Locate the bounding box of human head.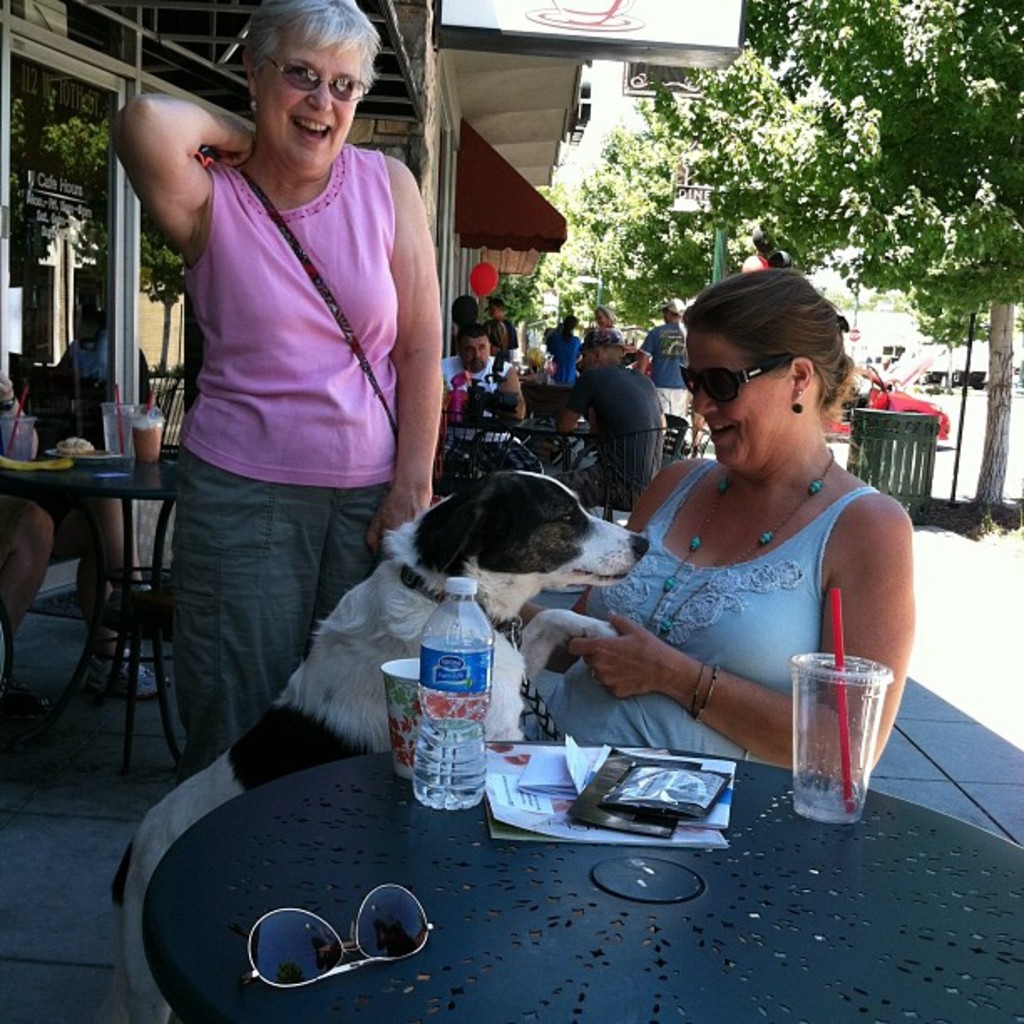
Bounding box: <region>581, 331, 624, 363</region>.
